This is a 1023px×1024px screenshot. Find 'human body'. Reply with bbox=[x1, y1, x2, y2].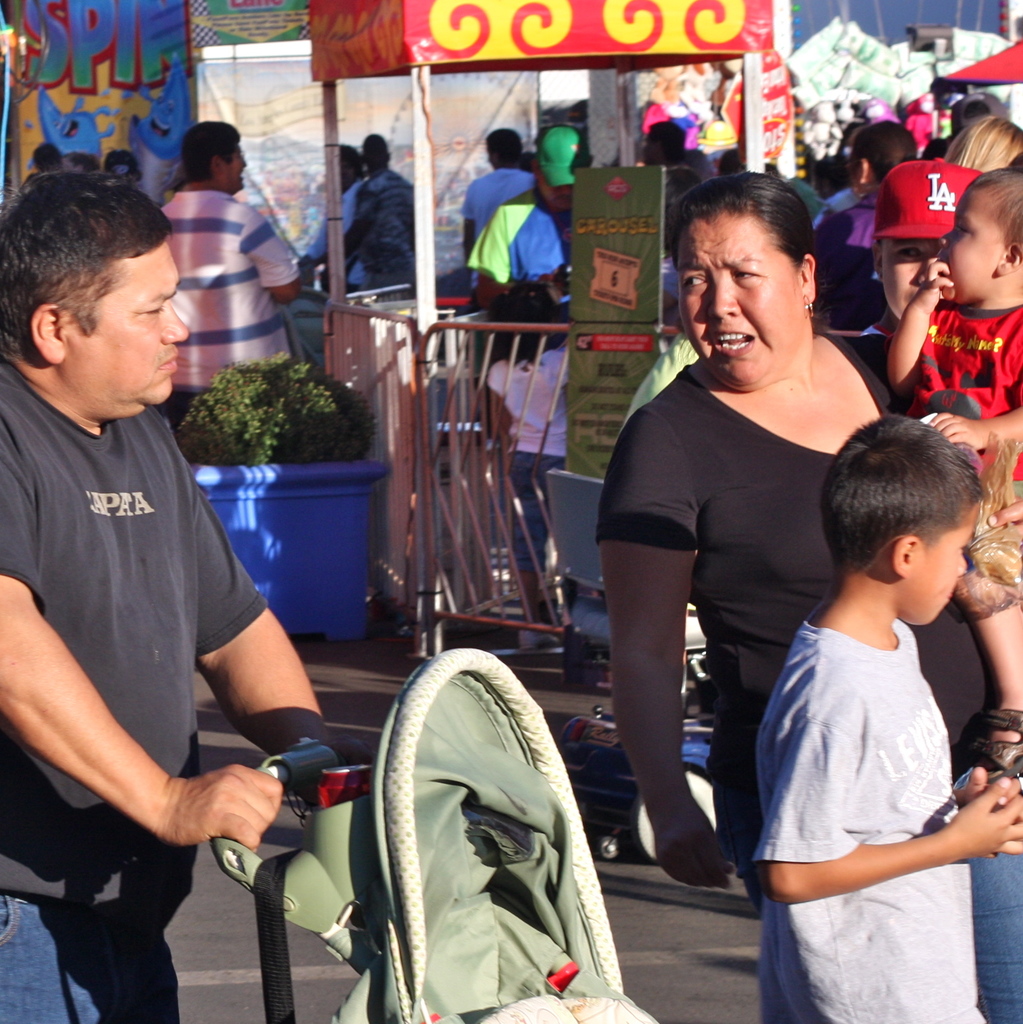
bbox=[458, 164, 539, 276].
